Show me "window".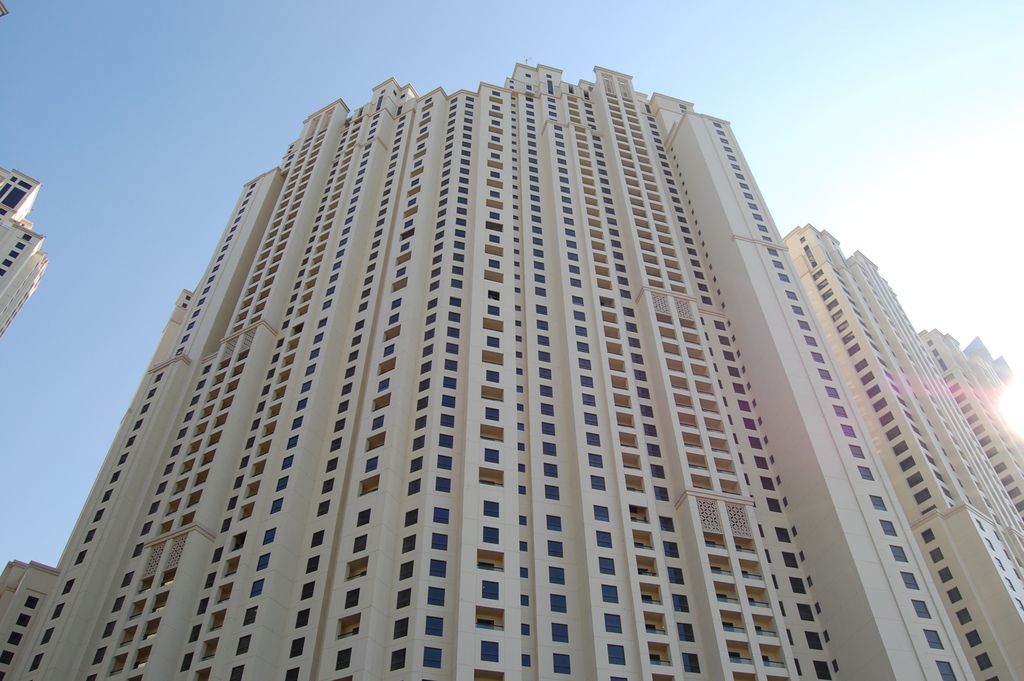
"window" is here: box(859, 468, 872, 481).
